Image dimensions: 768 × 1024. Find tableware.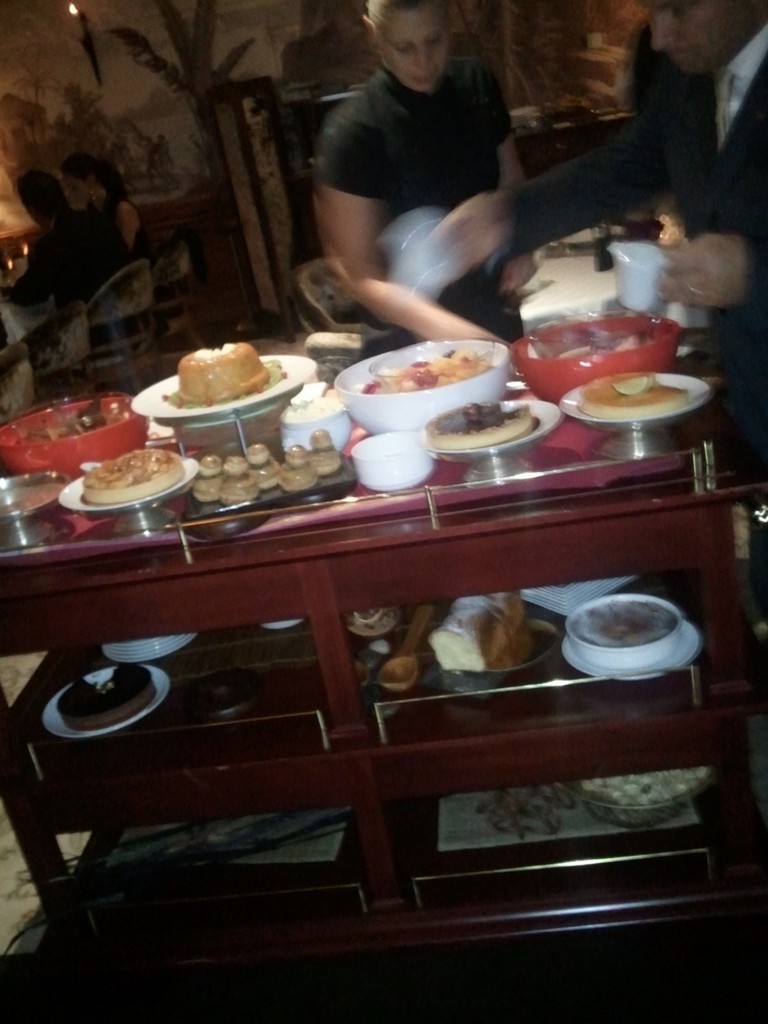
box=[452, 628, 560, 696].
